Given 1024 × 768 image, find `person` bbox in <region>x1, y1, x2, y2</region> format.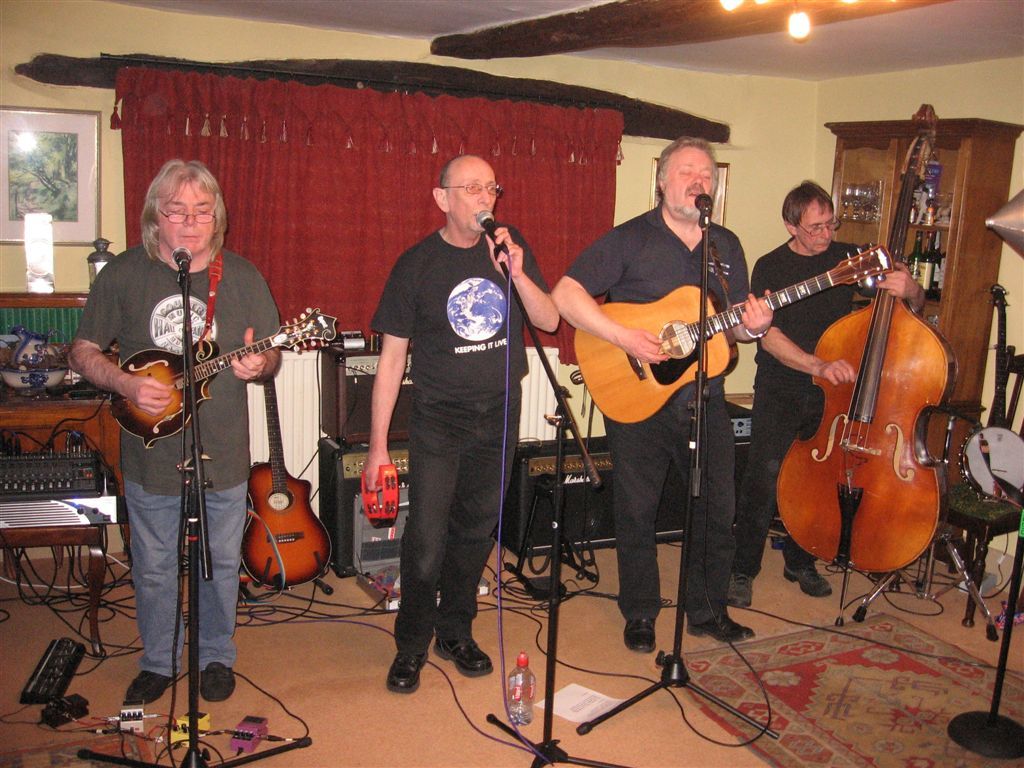
<region>552, 128, 774, 652</region>.
